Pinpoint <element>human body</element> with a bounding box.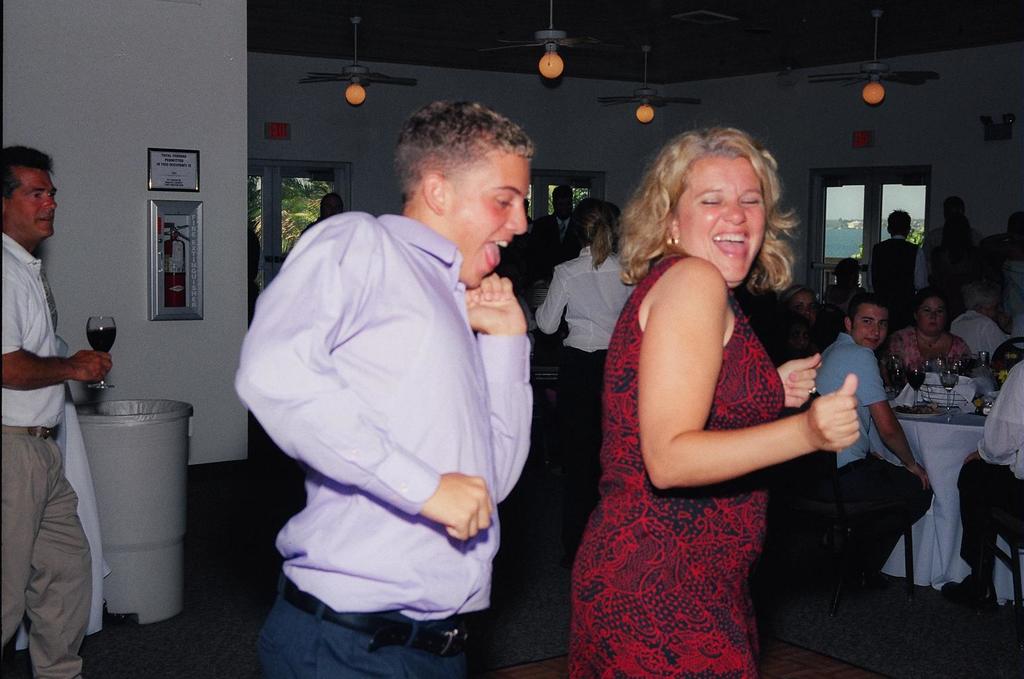
l=585, t=168, r=847, b=635.
